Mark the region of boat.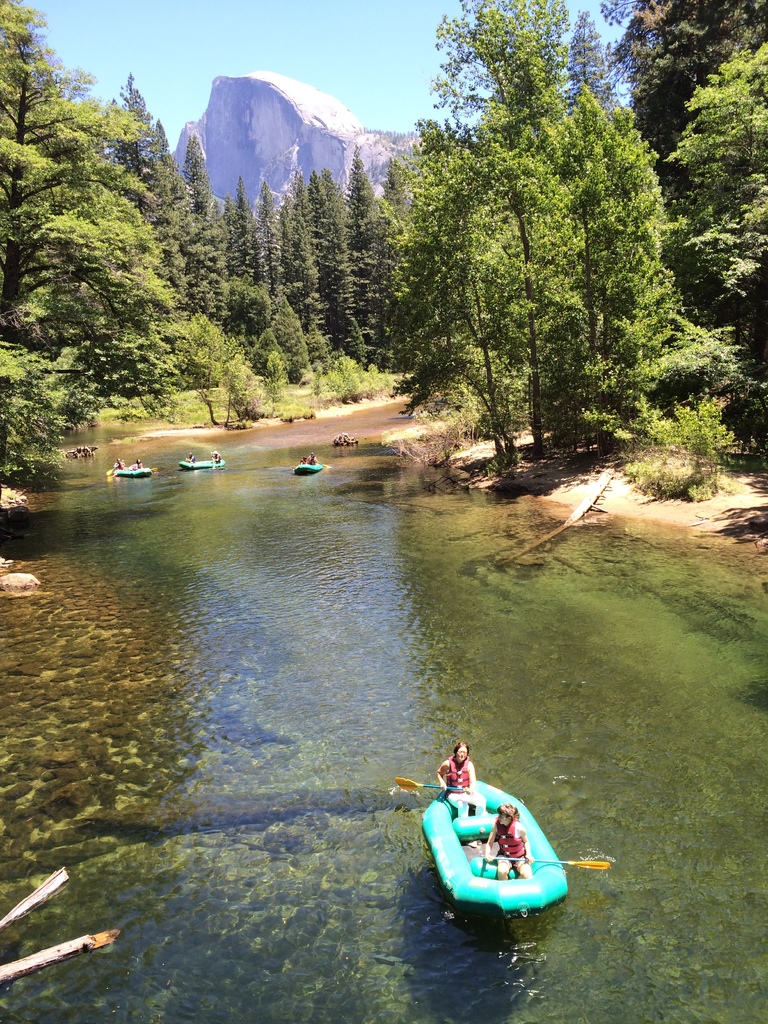
Region: select_region(180, 459, 226, 472).
